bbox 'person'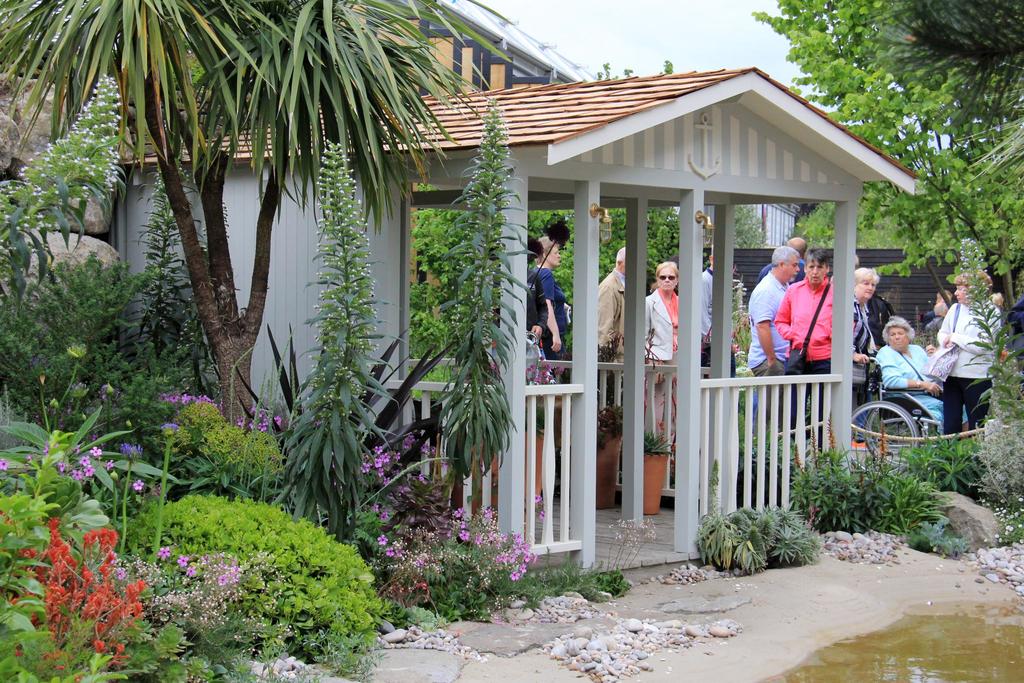
[524, 234, 573, 381]
